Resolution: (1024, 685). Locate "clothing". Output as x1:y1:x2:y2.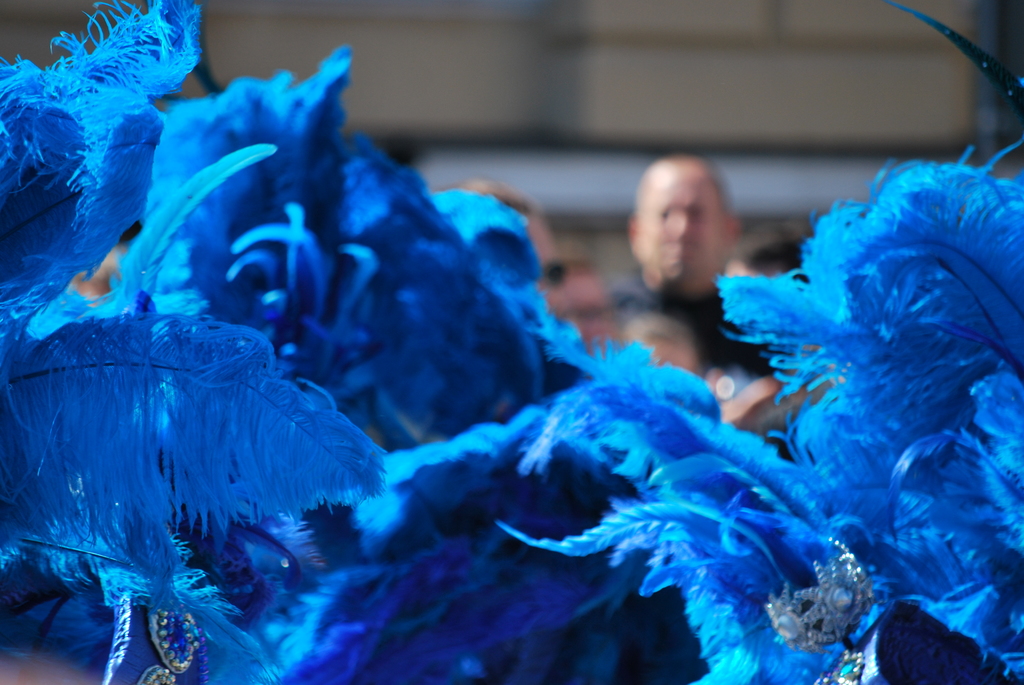
605:271:761:378.
